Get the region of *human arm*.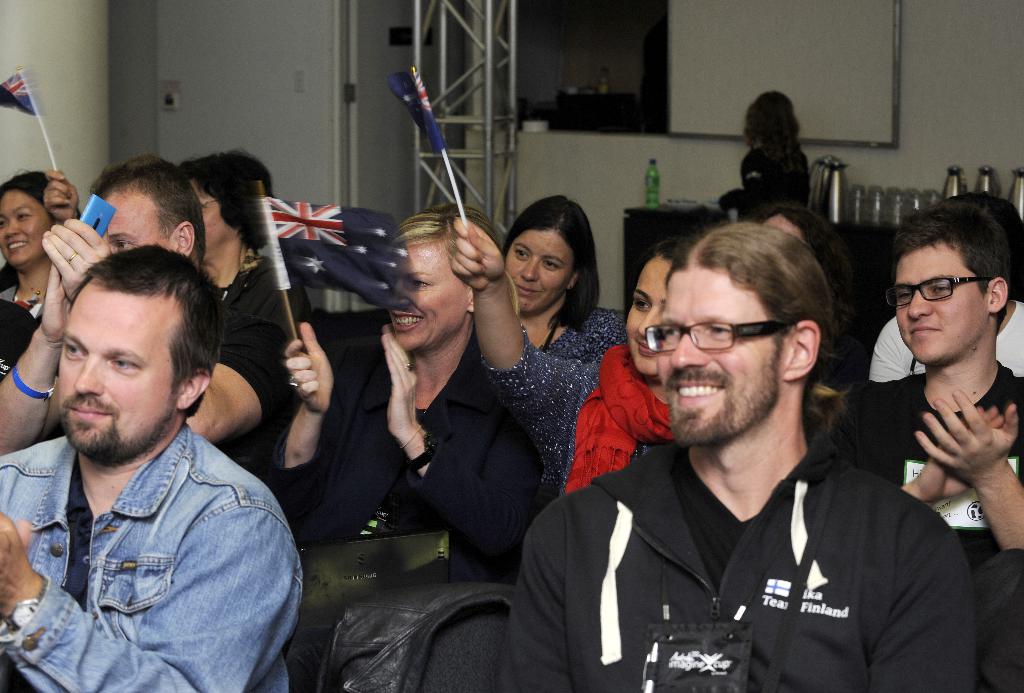
[left=42, top=208, right=294, bottom=447].
